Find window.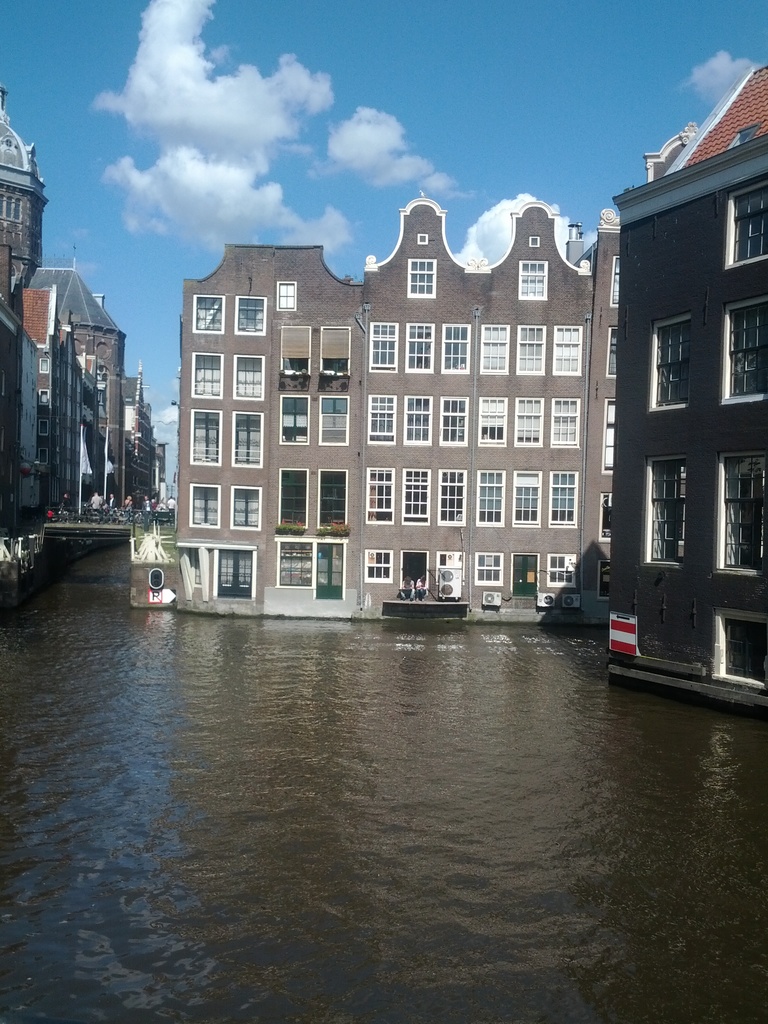
region(232, 412, 263, 464).
